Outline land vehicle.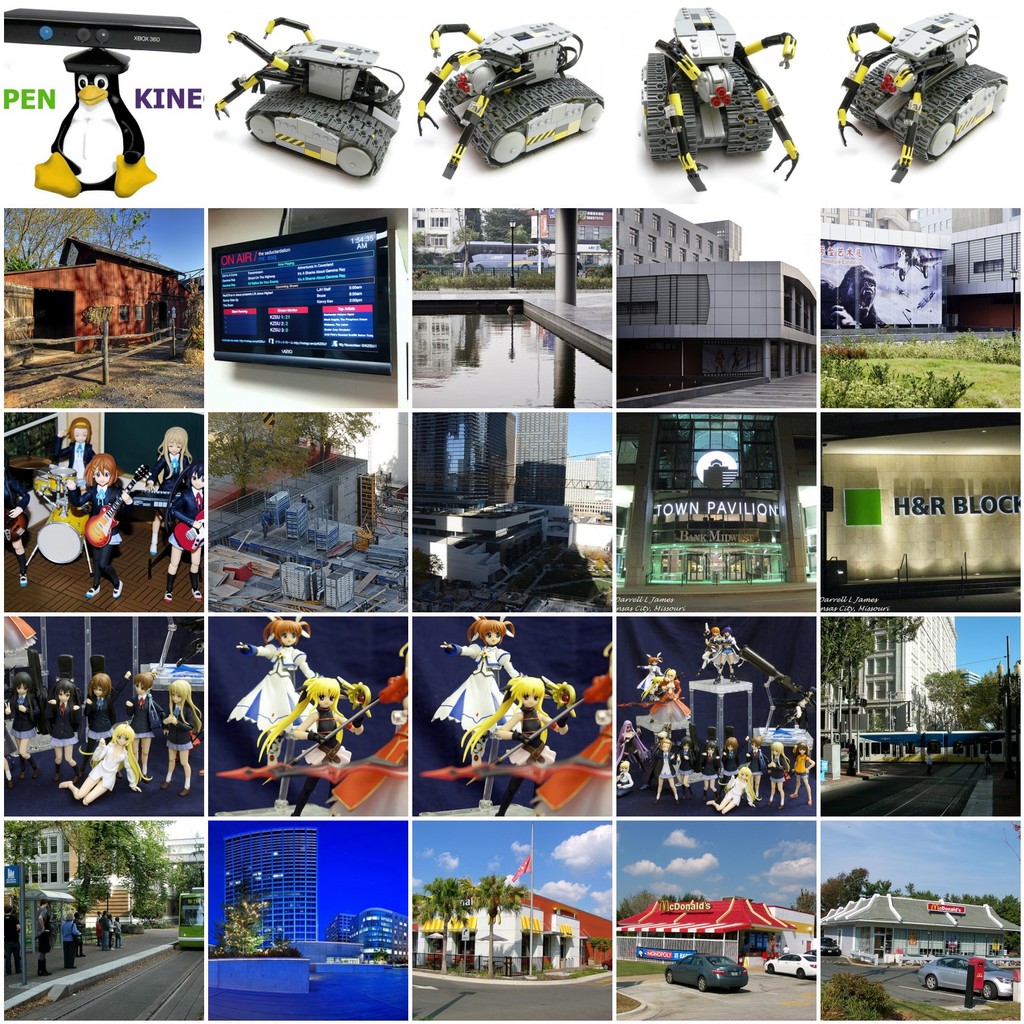
Outline: pyautogui.locateOnScreen(918, 951, 1012, 1003).
